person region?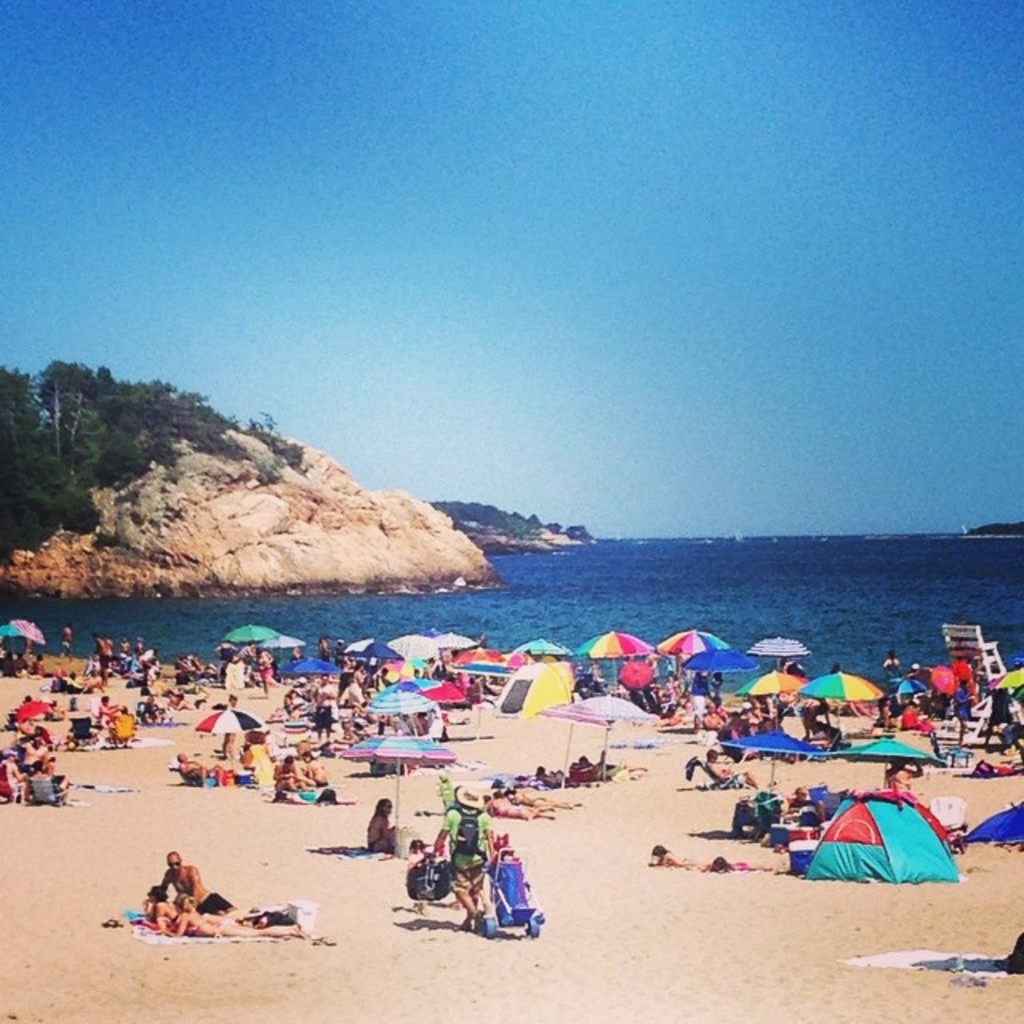
left=138, top=890, right=189, bottom=920
